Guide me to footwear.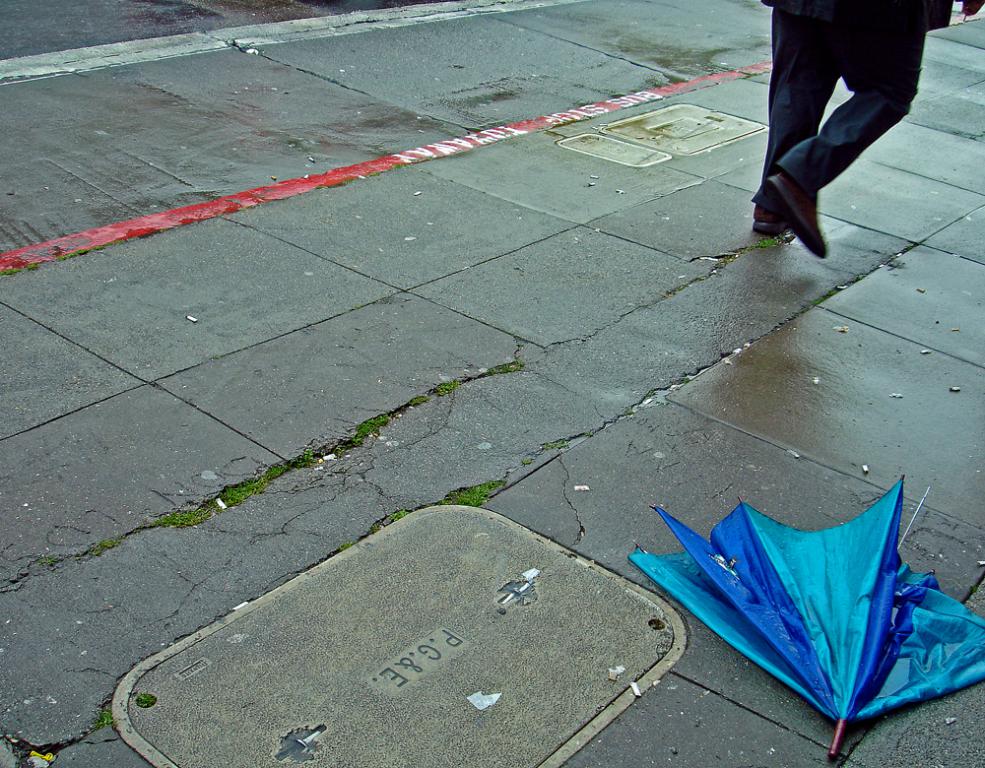
Guidance: 752/206/789/238.
